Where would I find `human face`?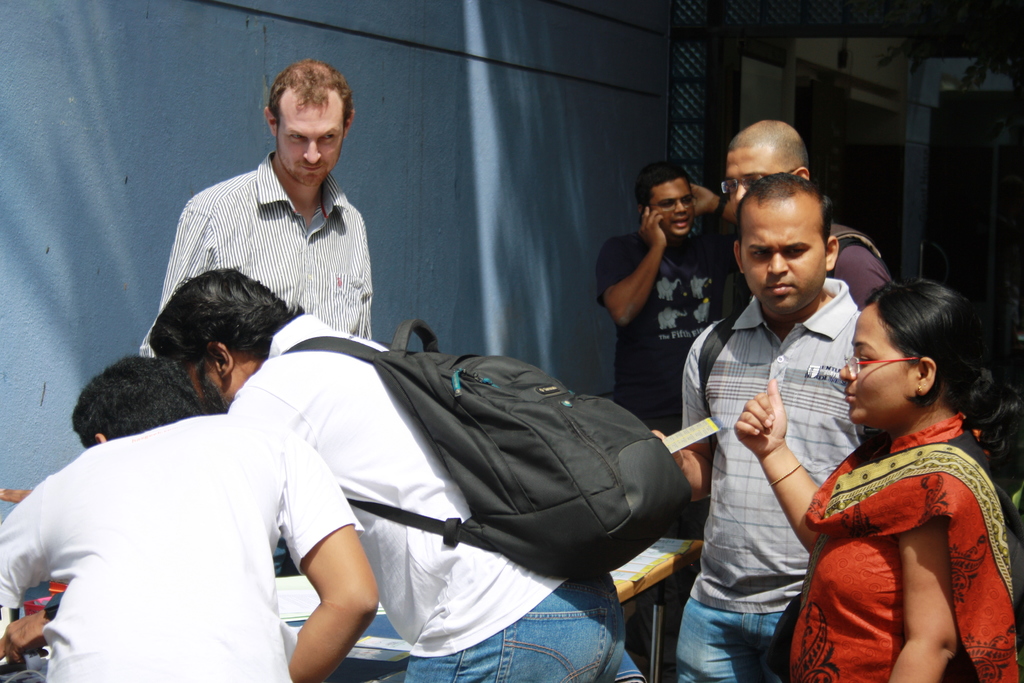
At <bbox>740, 194, 824, 322</bbox>.
